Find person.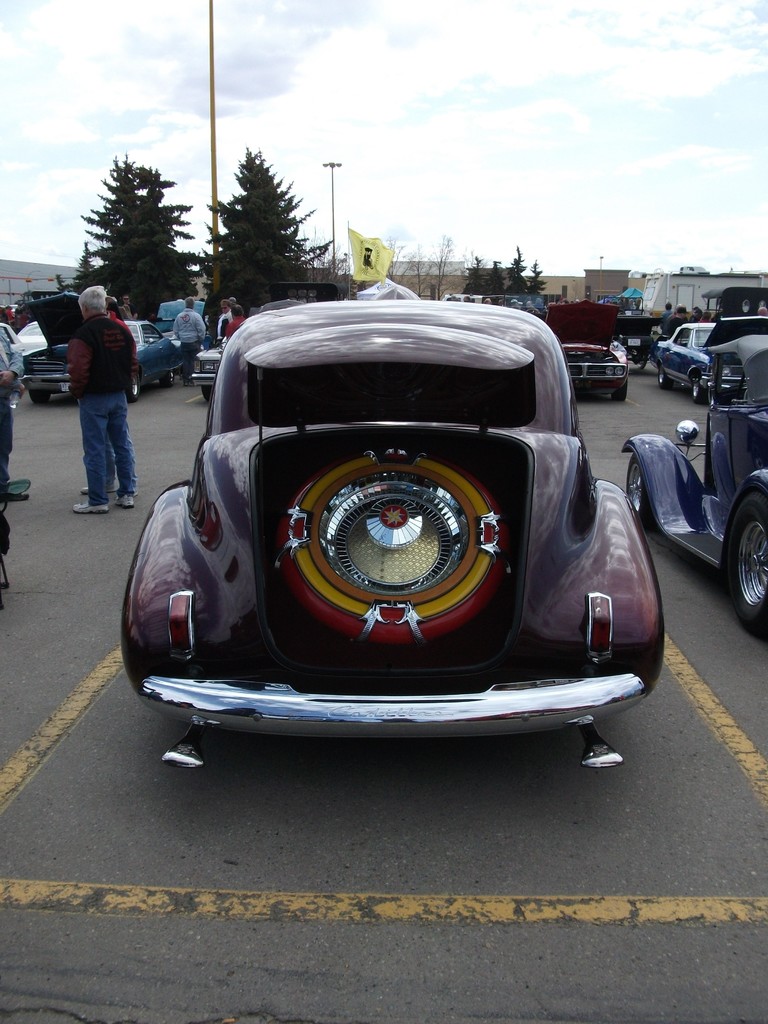
BBox(169, 294, 207, 385).
